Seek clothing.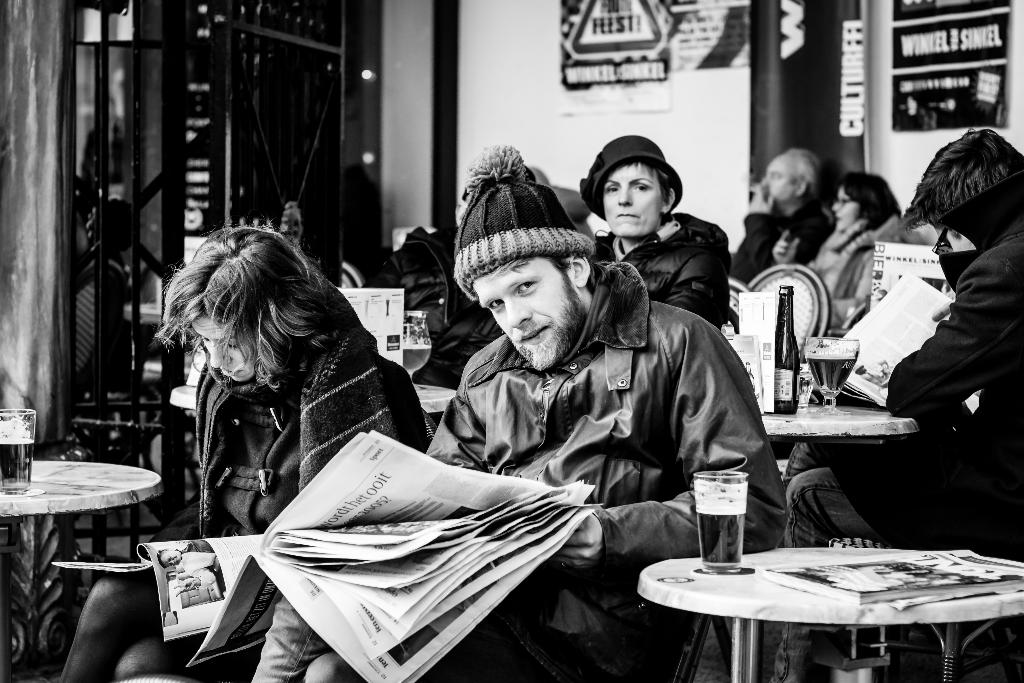
<bbox>585, 208, 733, 333</bbox>.
